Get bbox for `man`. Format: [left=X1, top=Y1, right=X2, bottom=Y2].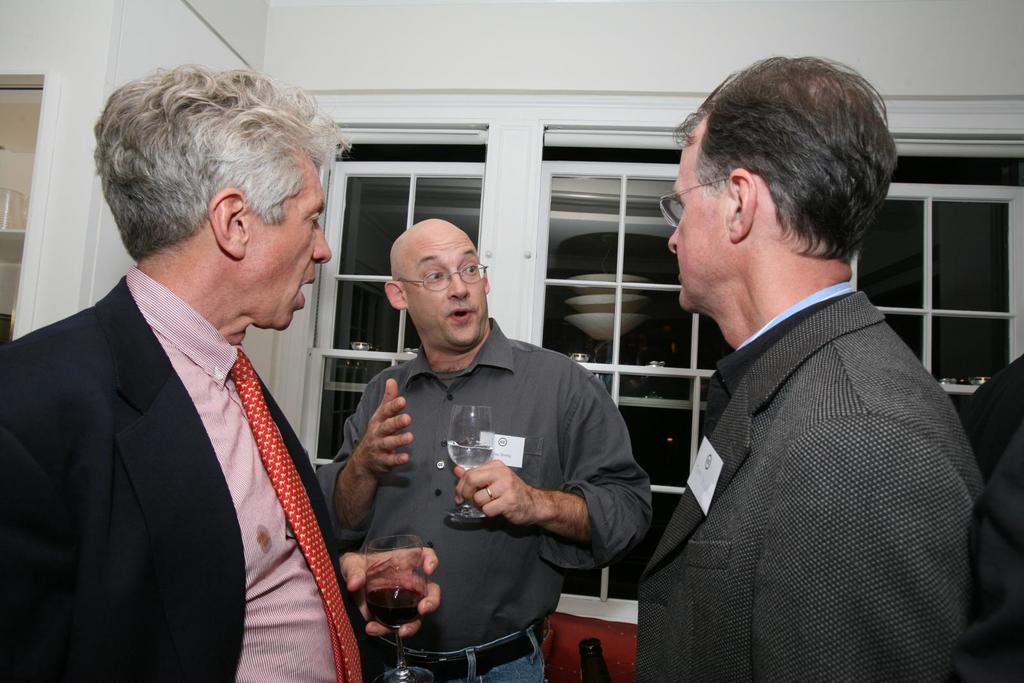
[left=314, top=218, right=650, bottom=682].
